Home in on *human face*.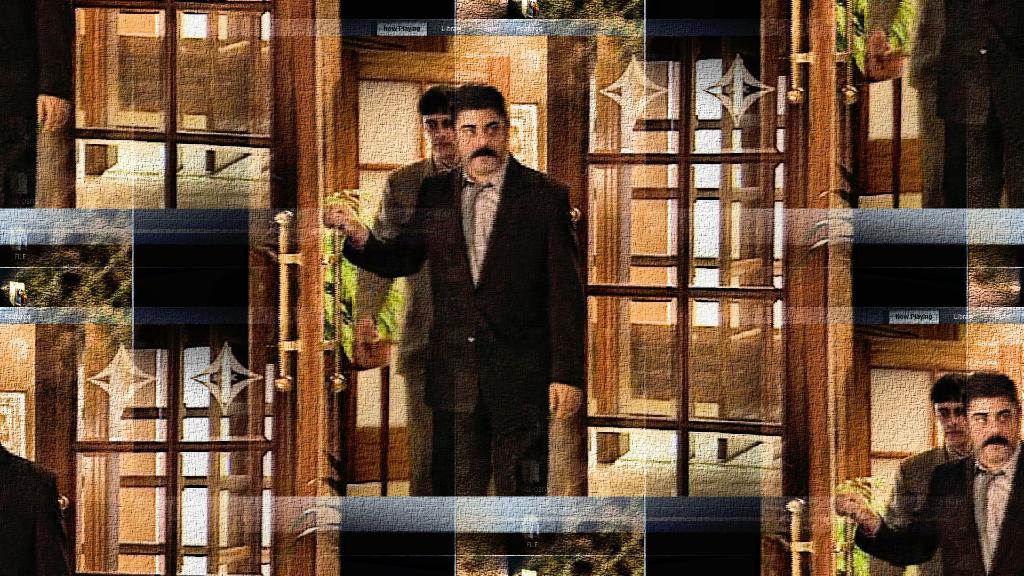
Homed in at <region>968, 394, 1018, 464</region>.
